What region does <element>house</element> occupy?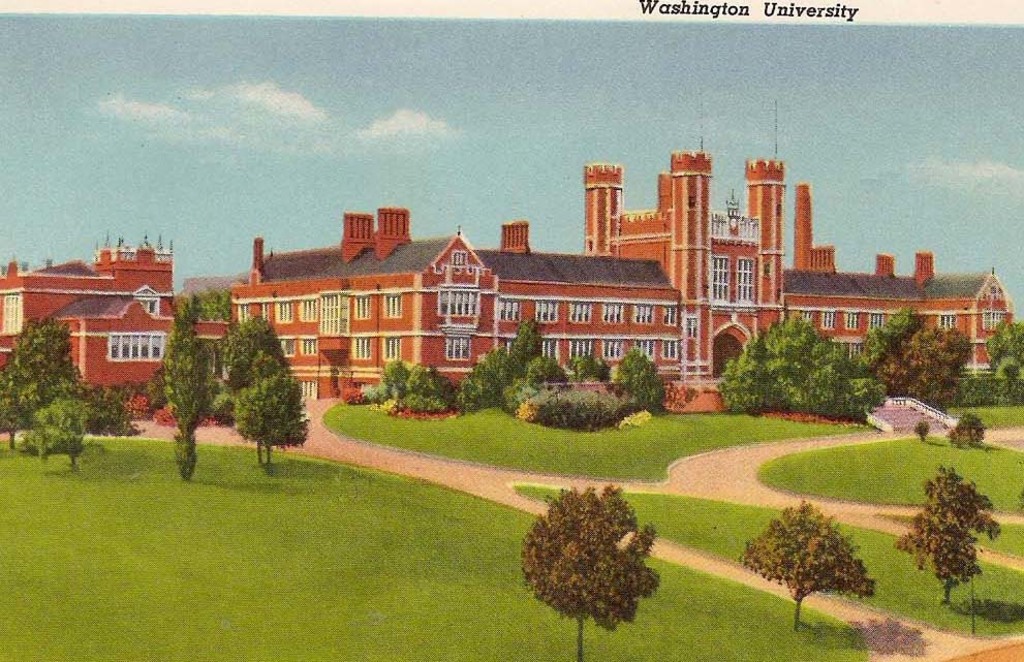
crop(571, 153, 798, 380).
